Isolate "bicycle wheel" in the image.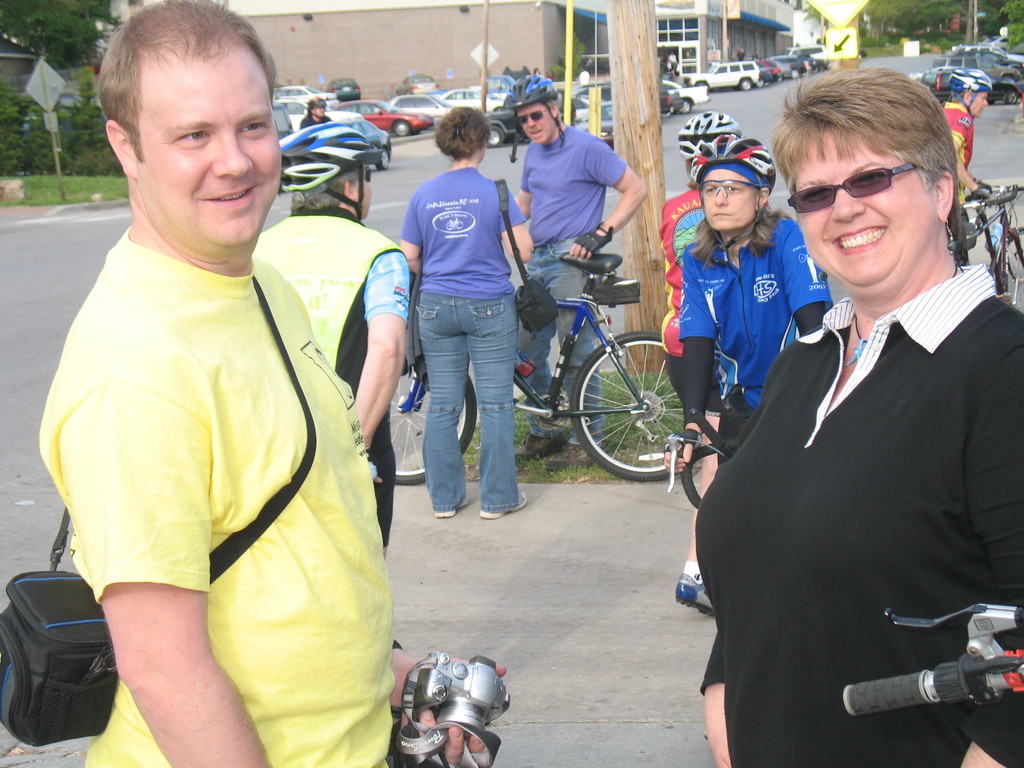
Isolated region: BBox(998, 227, 1023, 310).
